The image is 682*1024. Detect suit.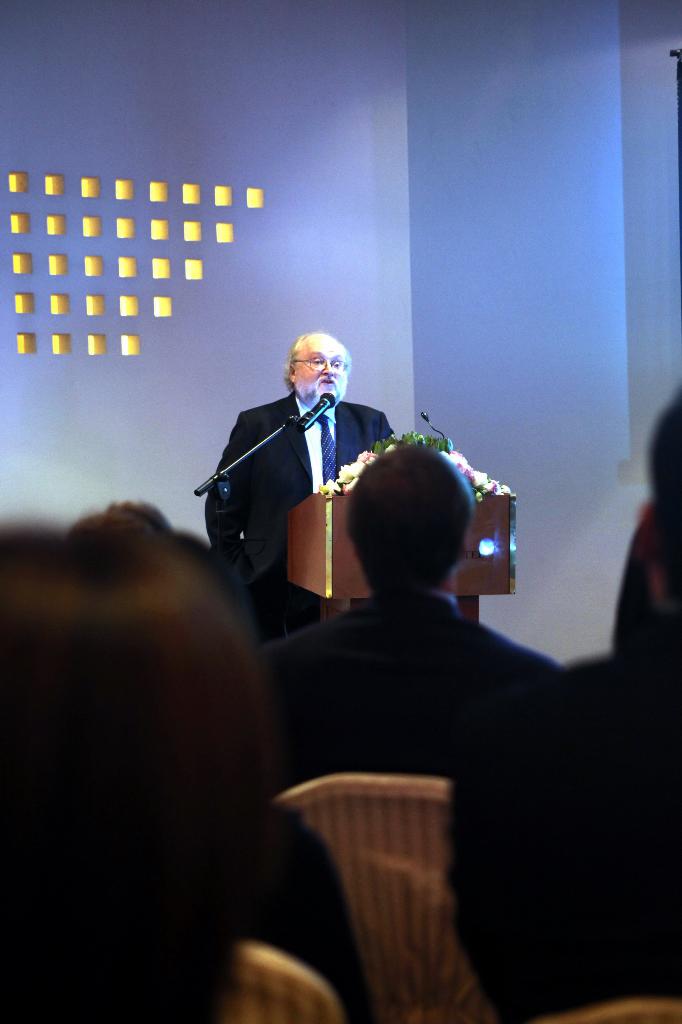
Detection: pyautogui.locateOnScreen(203, 344, 385, 621).
